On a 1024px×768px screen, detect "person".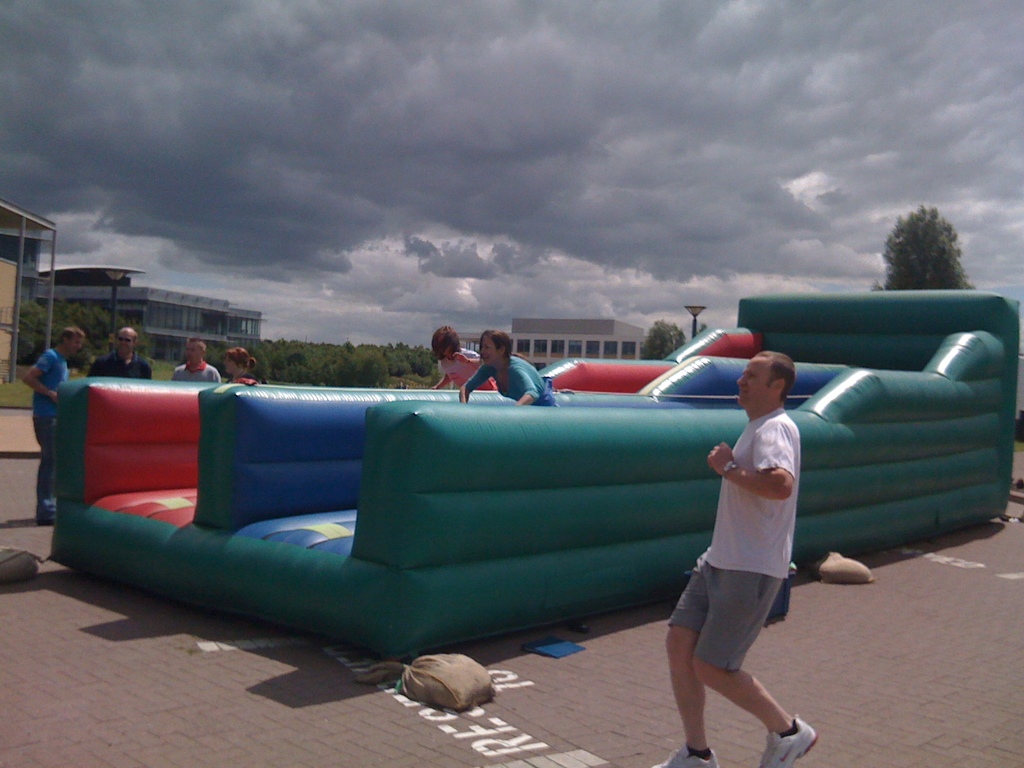
select_region(86, 326, 153, 378).
